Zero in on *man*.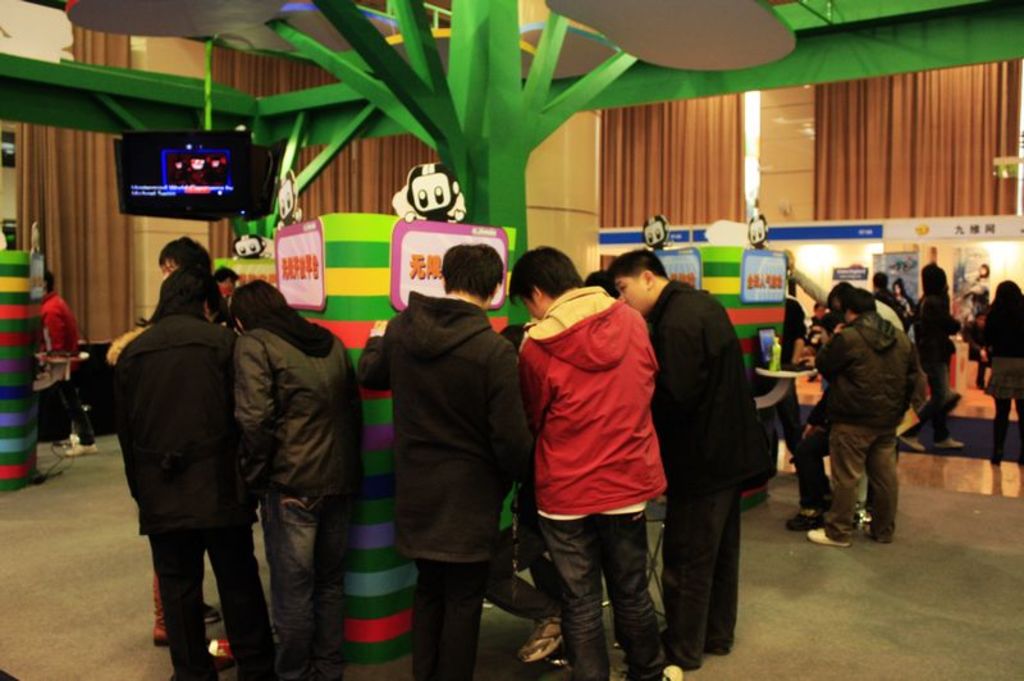
Zeroed in: Rect(805, 279, 928, 558).
